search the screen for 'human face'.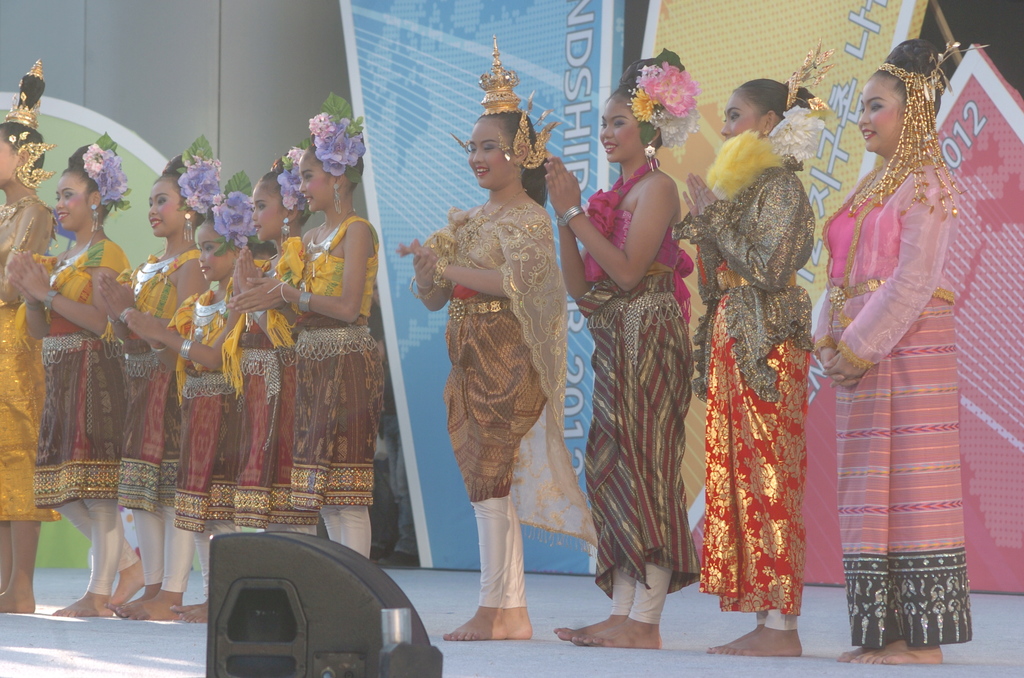
Found at 467/119/511/188.
